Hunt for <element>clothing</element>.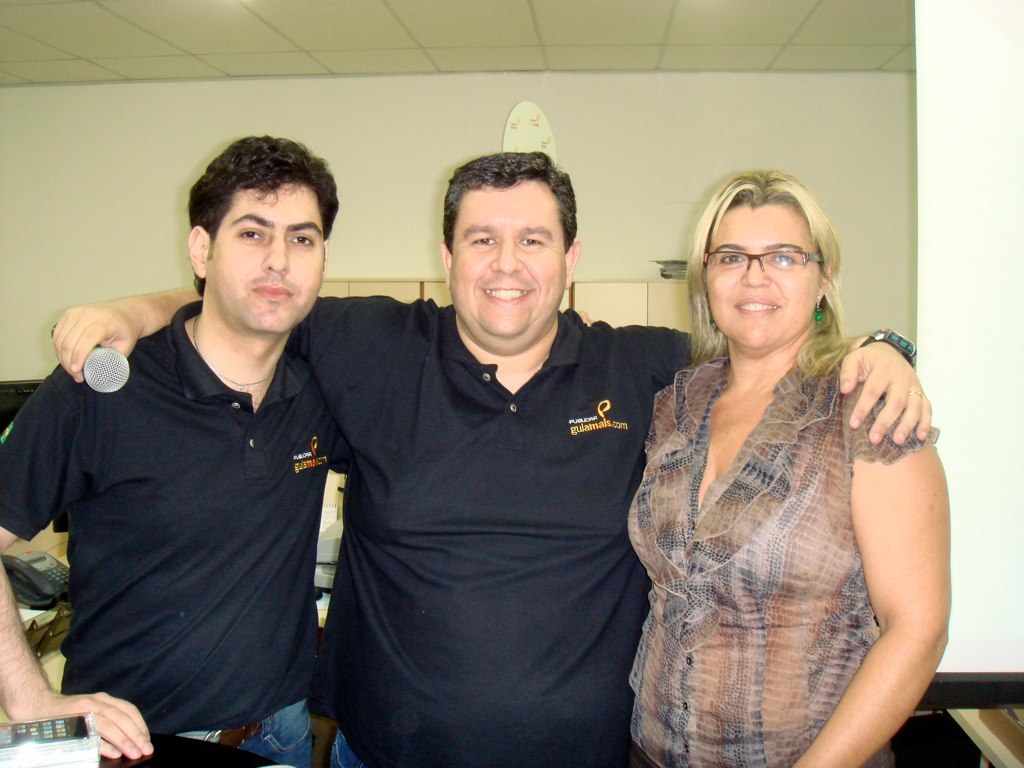
Hunted down at 22/231/356/760.
